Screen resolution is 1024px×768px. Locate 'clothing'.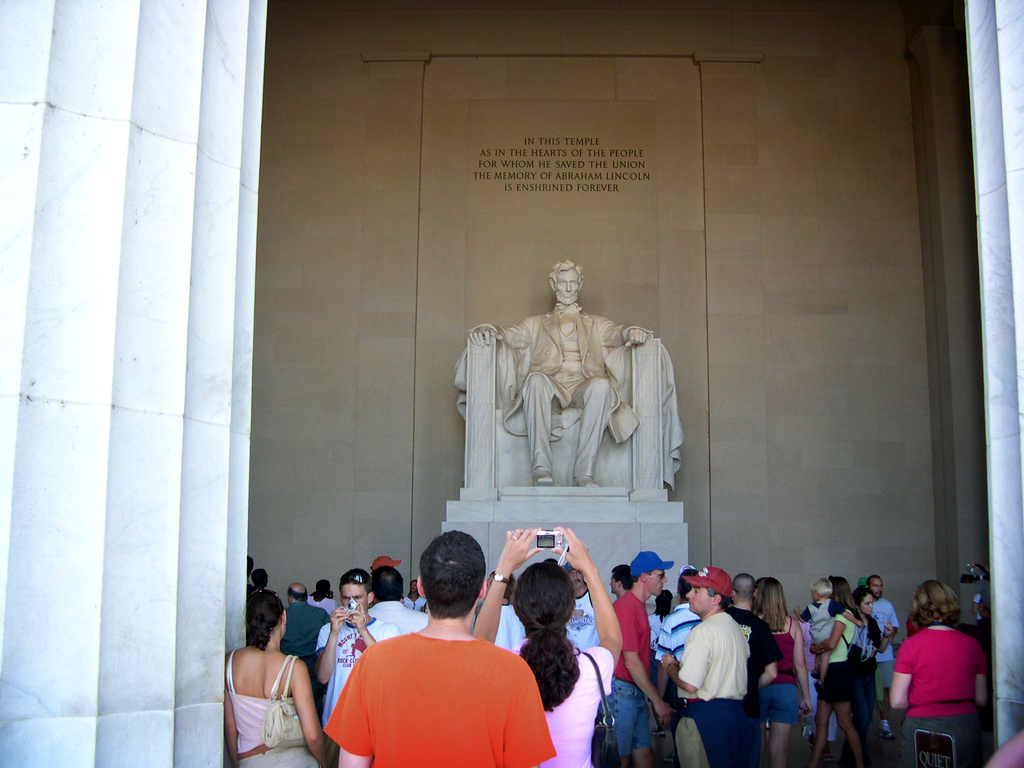
492 604 527 650.
